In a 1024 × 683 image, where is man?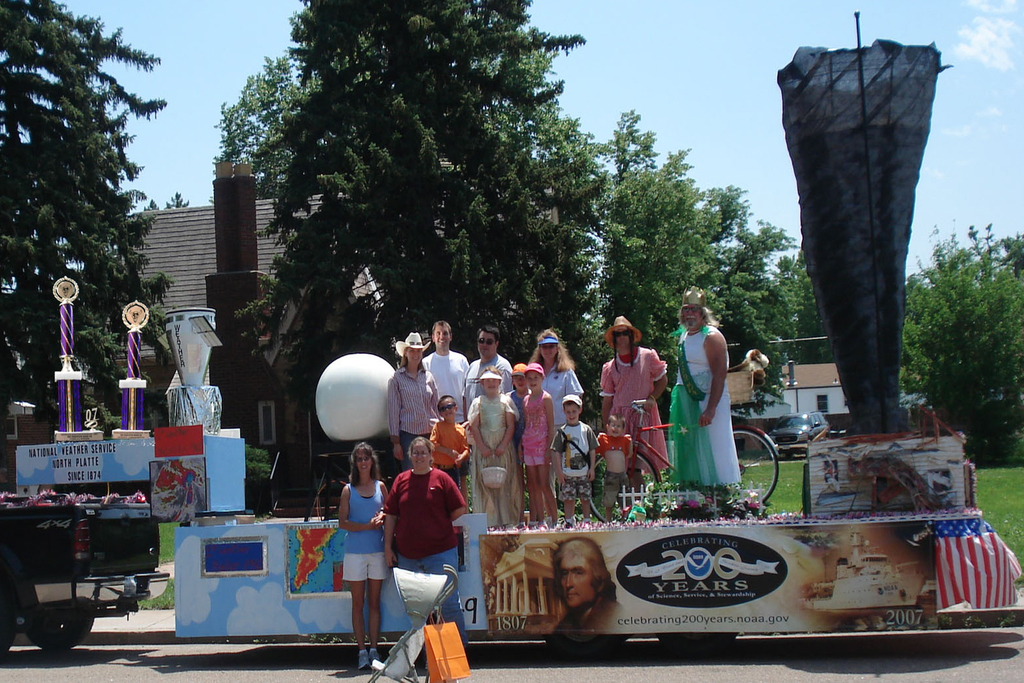
region(421, 319, 467, 432).
